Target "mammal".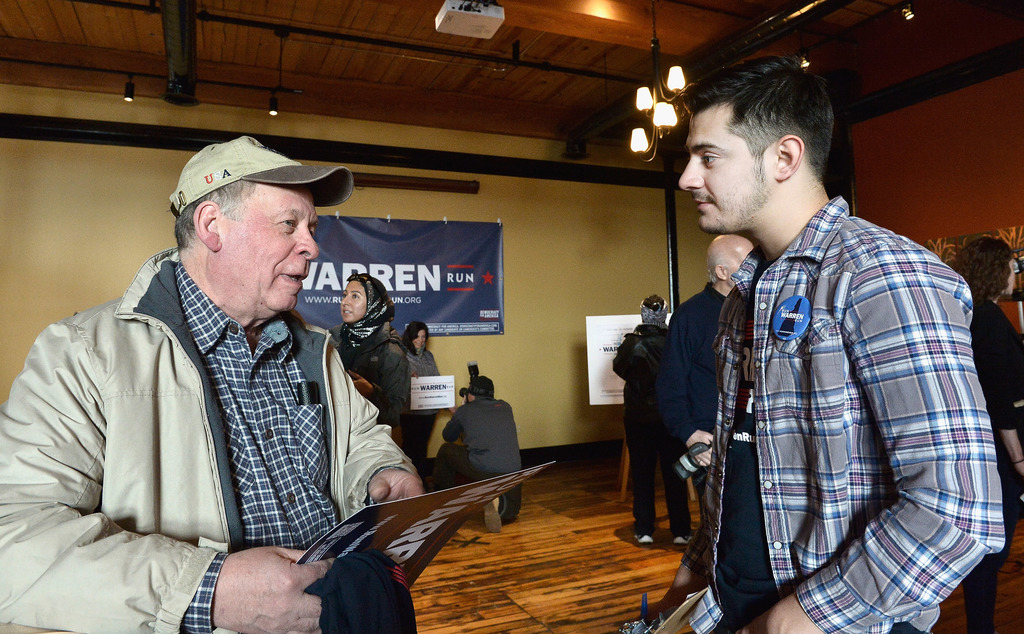
Target region: pyautogui.locateOnScreen(650, 54, 1007, 633).
